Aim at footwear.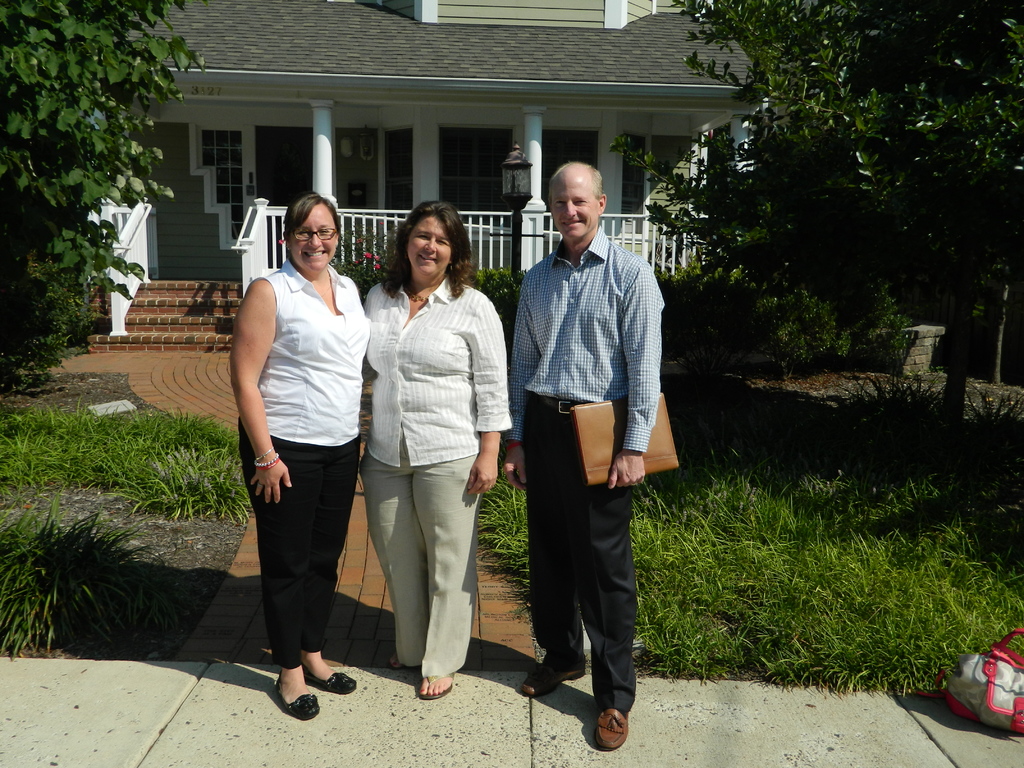
Aimed at [518,660,586,694].
